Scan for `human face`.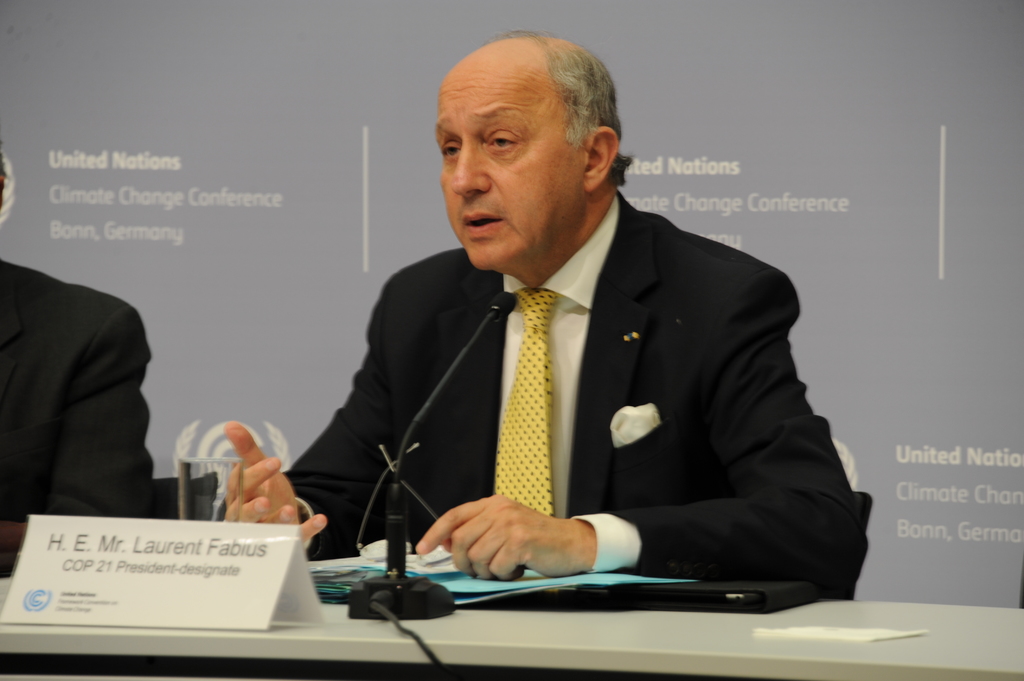
Scan result: crop(429, 43, 575, 269).
